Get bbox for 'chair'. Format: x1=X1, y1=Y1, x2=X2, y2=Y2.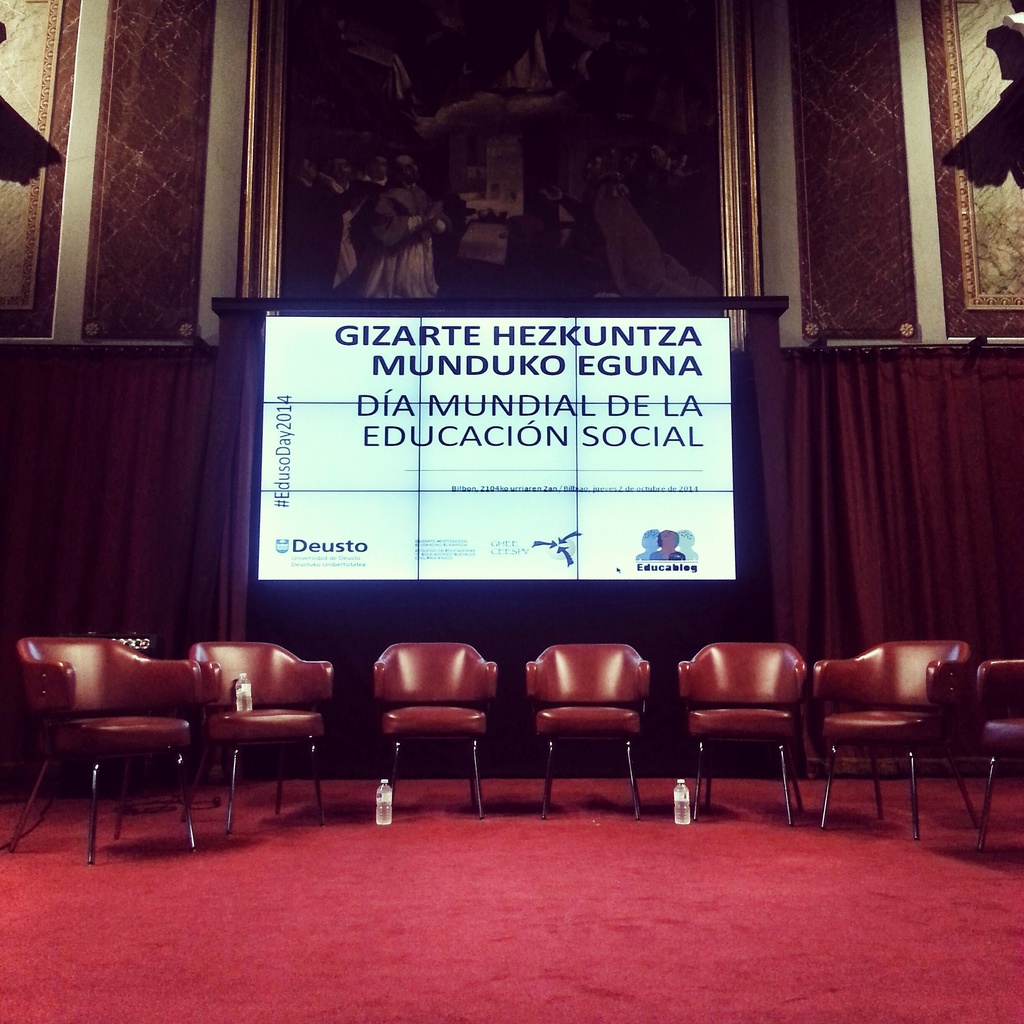
x1=180, y1=639, x2=333, y2=842.
